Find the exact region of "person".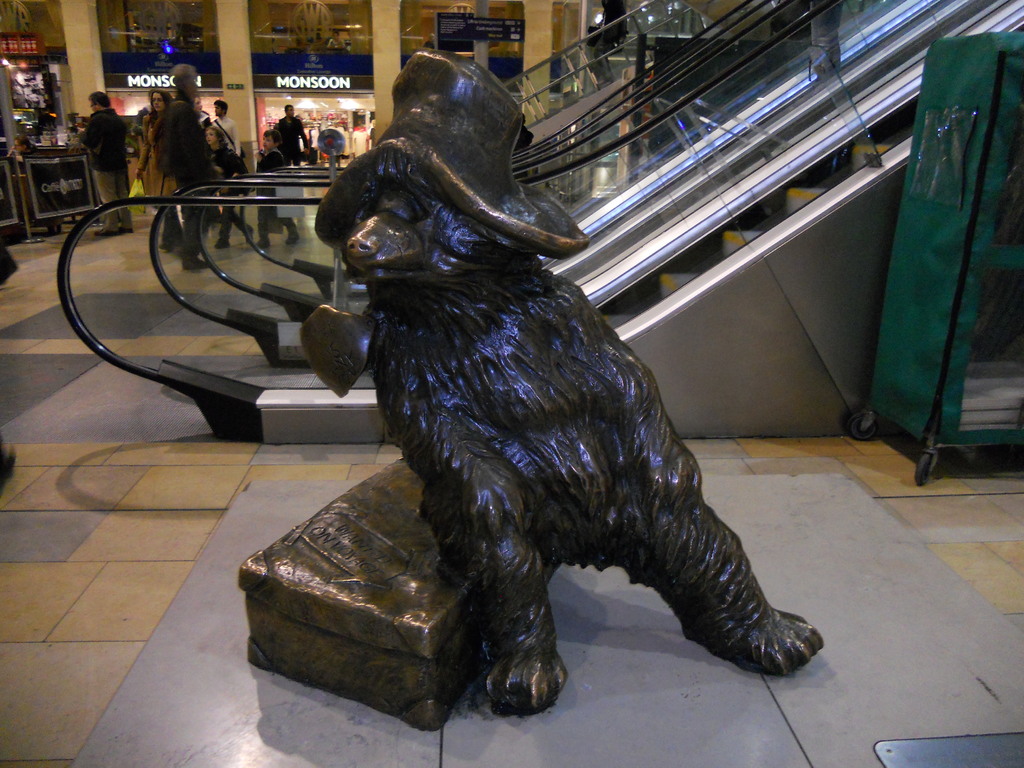
Exact region: bbox(76, 90, 141, 240).
